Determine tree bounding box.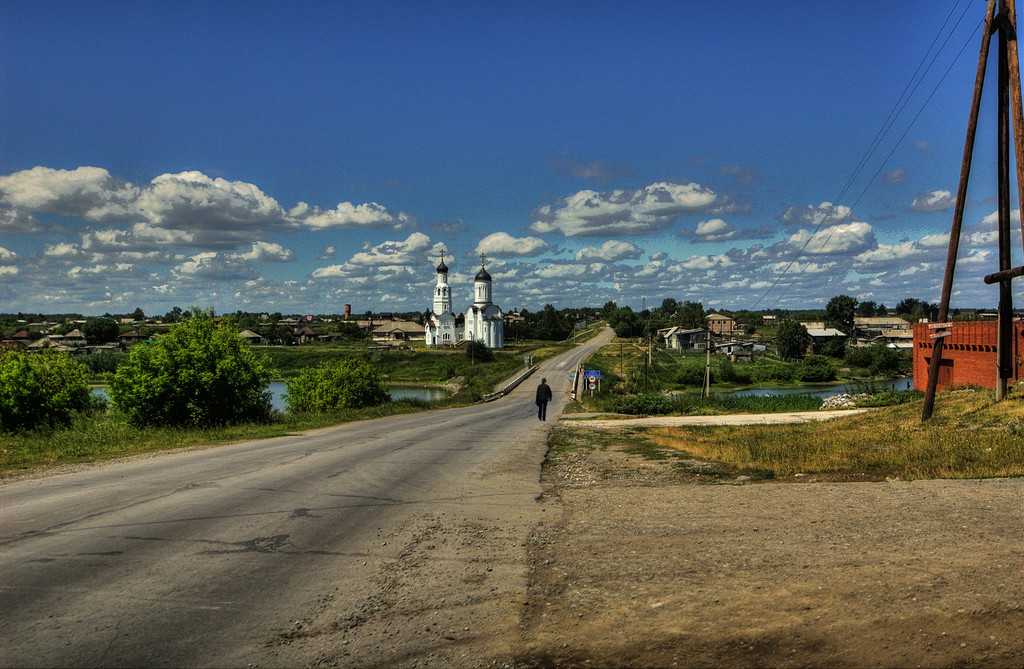
Determined: 823, 294, 865, 348.
